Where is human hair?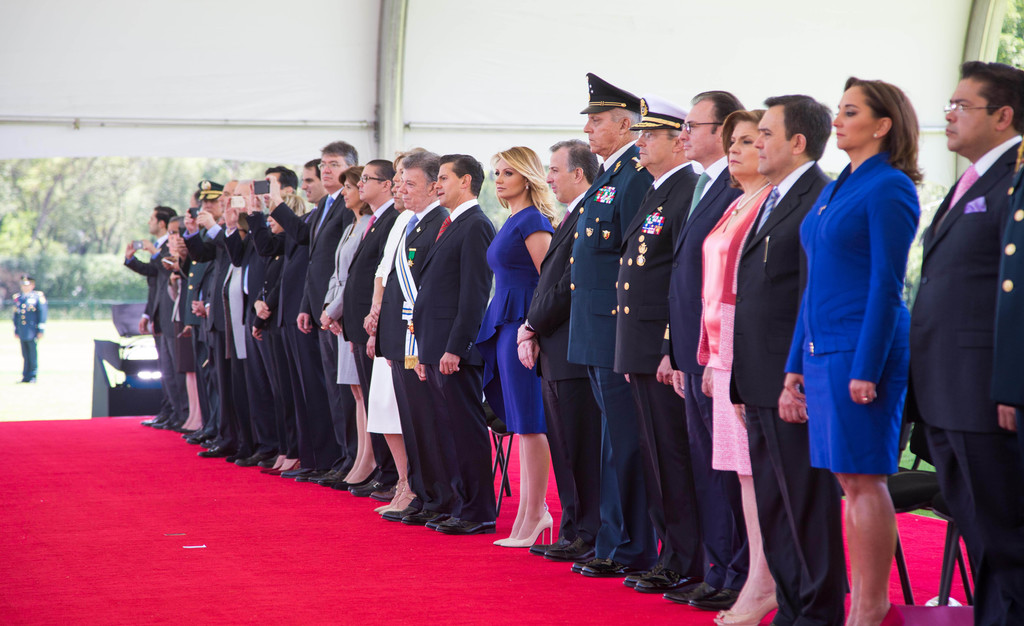
<region>956, 54, 1023, 136</region>.
